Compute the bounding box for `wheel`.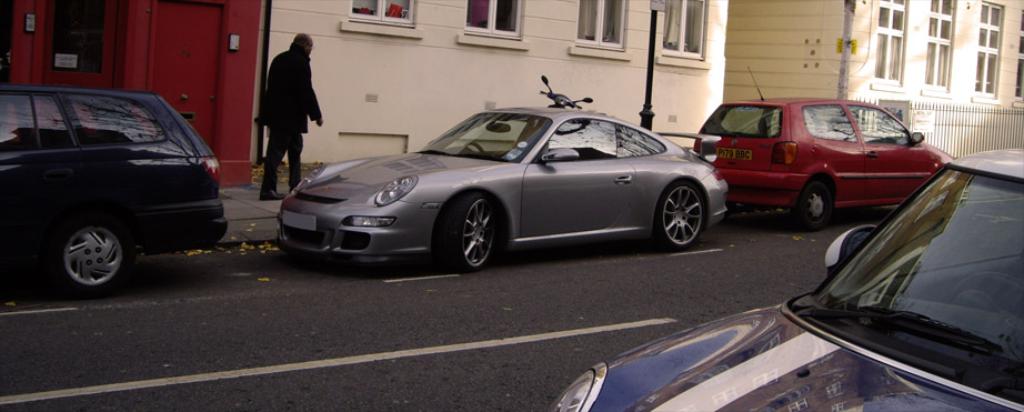
select_region(443, 188, 505, 258).
